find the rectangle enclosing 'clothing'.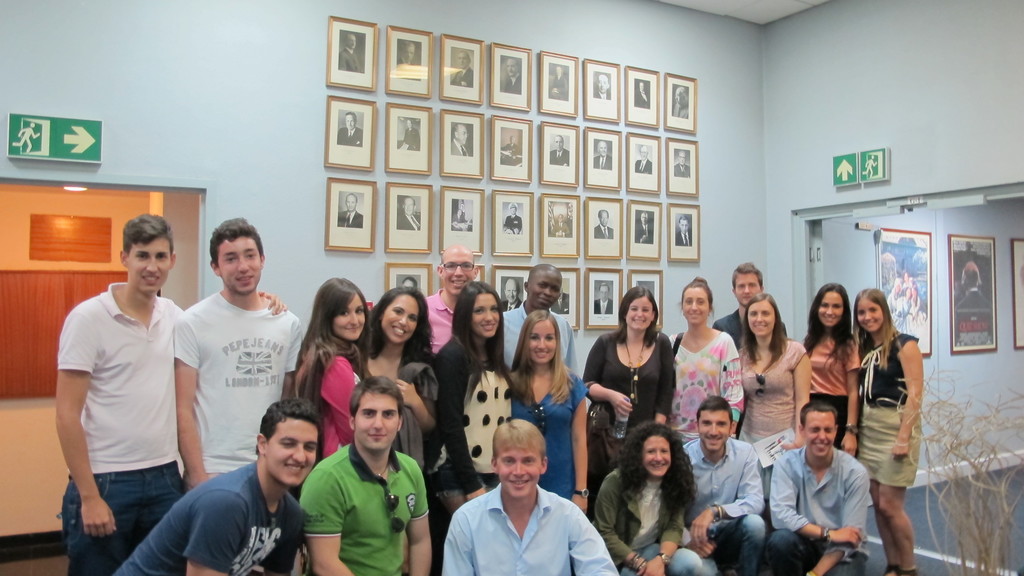
pyautogui.locateOnScreen(300, 333, 361, 465).
